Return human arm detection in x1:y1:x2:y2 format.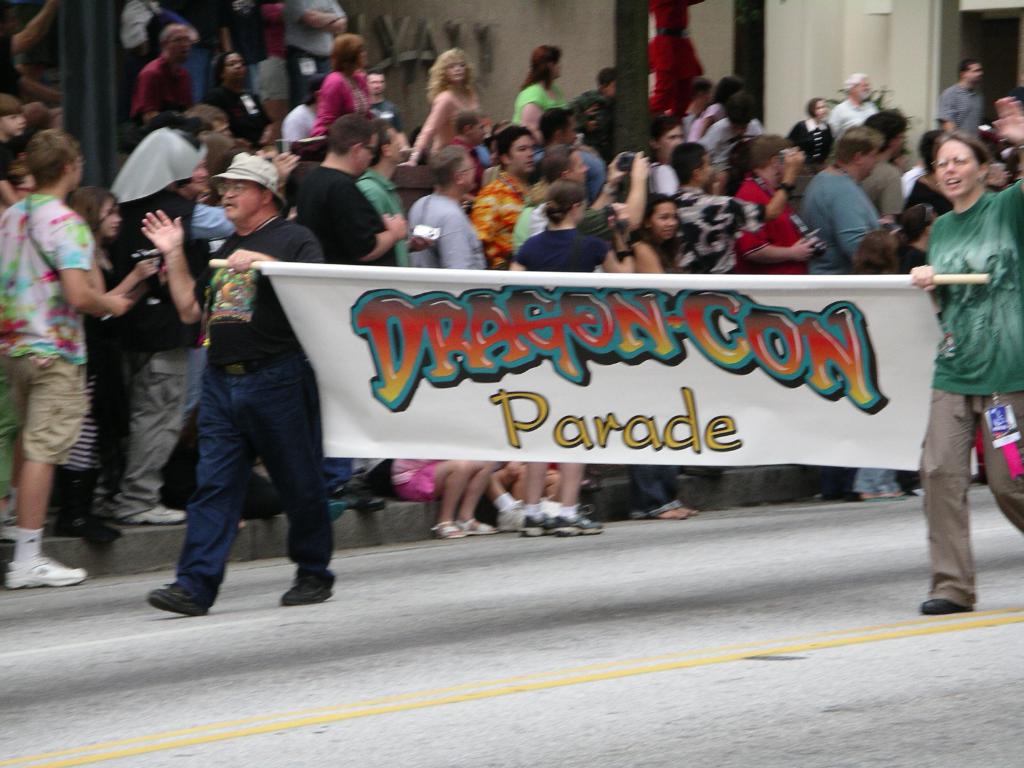
782:120:797:146.
